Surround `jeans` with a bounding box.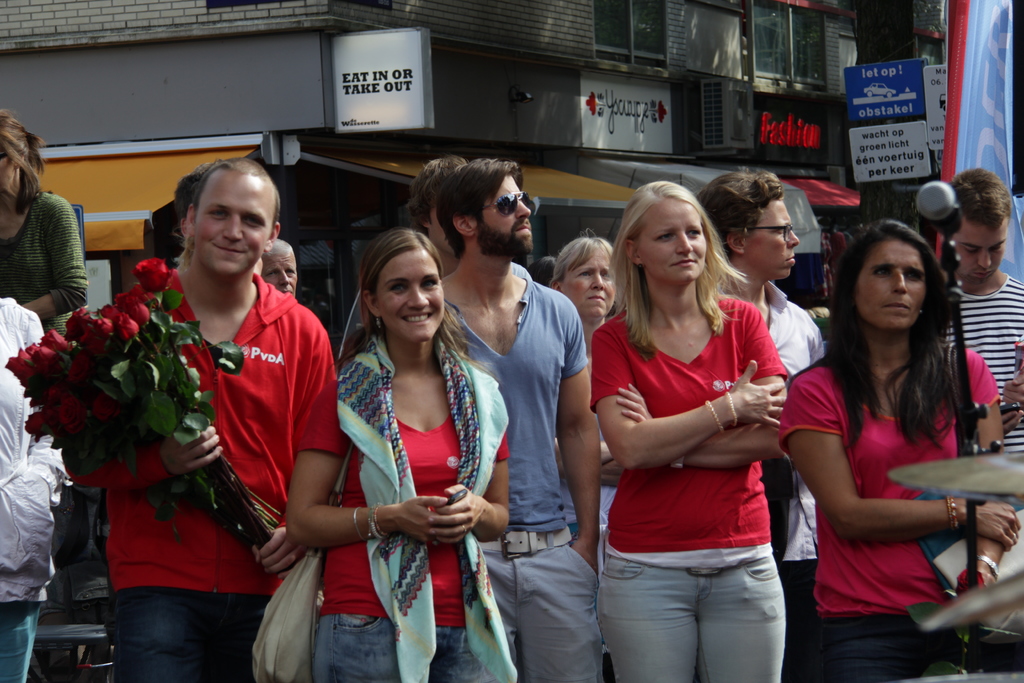
593, 546, 783, 682.
